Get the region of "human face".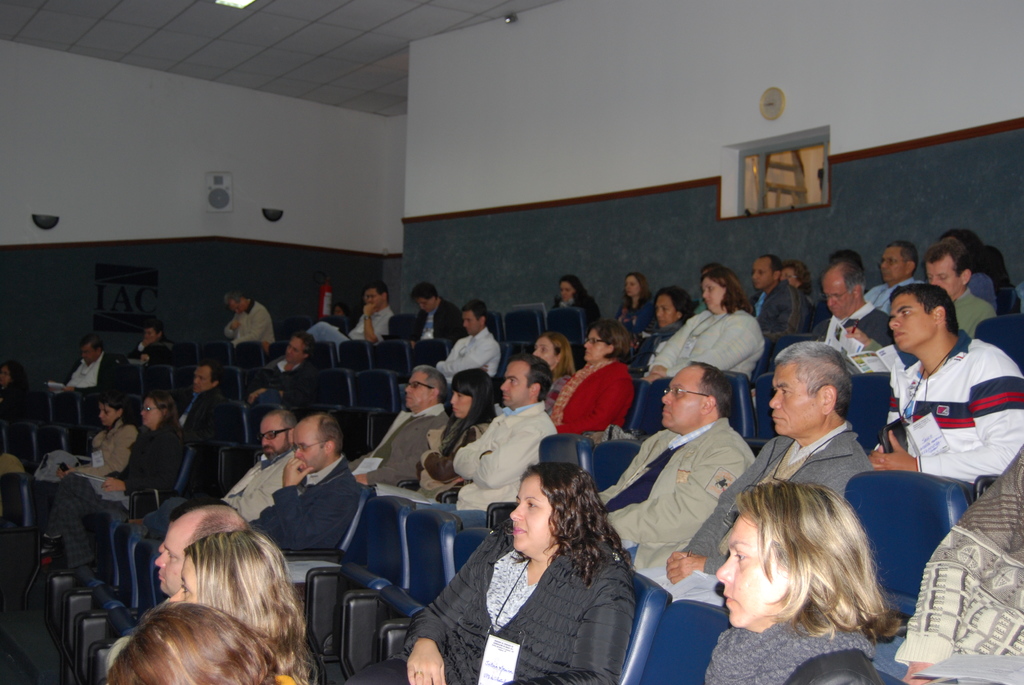
{"x1": 404, "y1": 375, "x2": 427, "y2": 411}.
